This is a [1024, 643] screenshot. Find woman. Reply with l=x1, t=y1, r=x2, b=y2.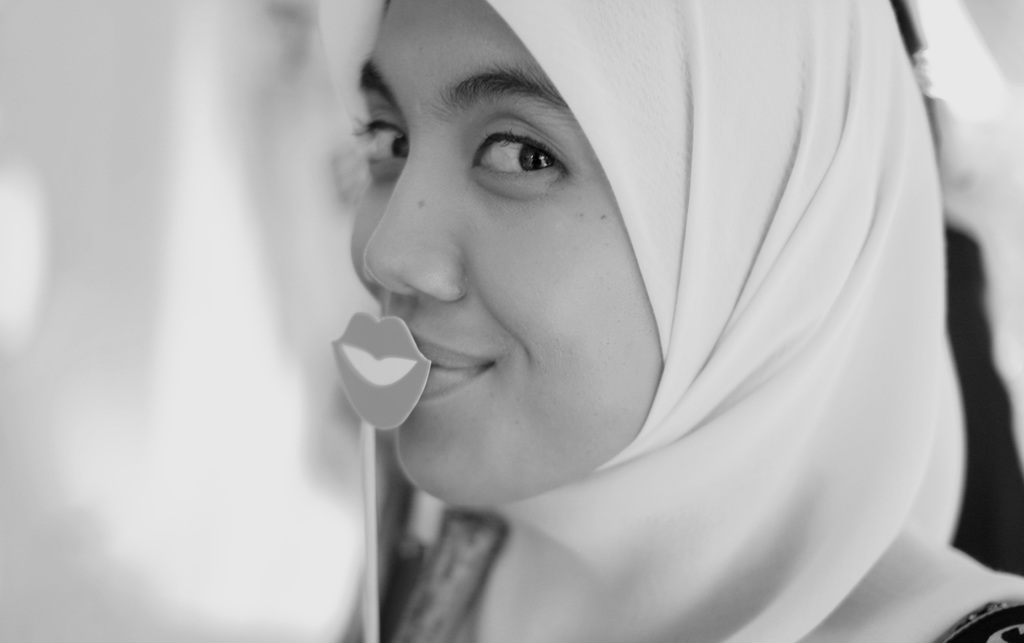
l=271, t=0, r=960, b=642.
